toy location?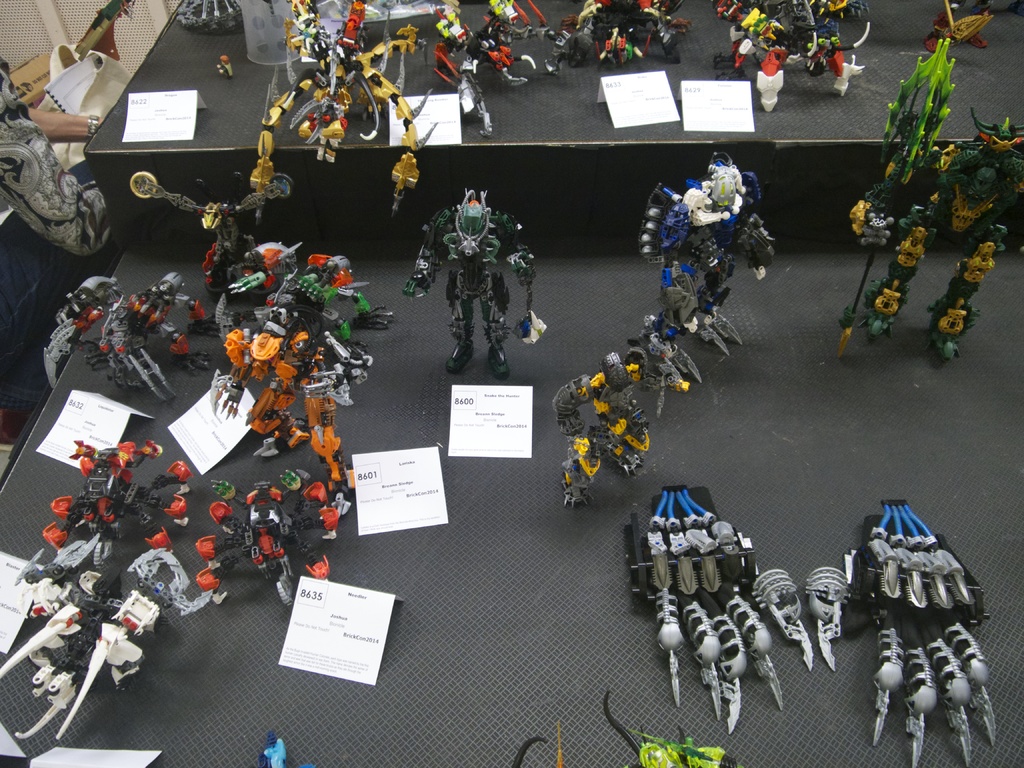
x1=631 y1=0 x2=691 y2=61
